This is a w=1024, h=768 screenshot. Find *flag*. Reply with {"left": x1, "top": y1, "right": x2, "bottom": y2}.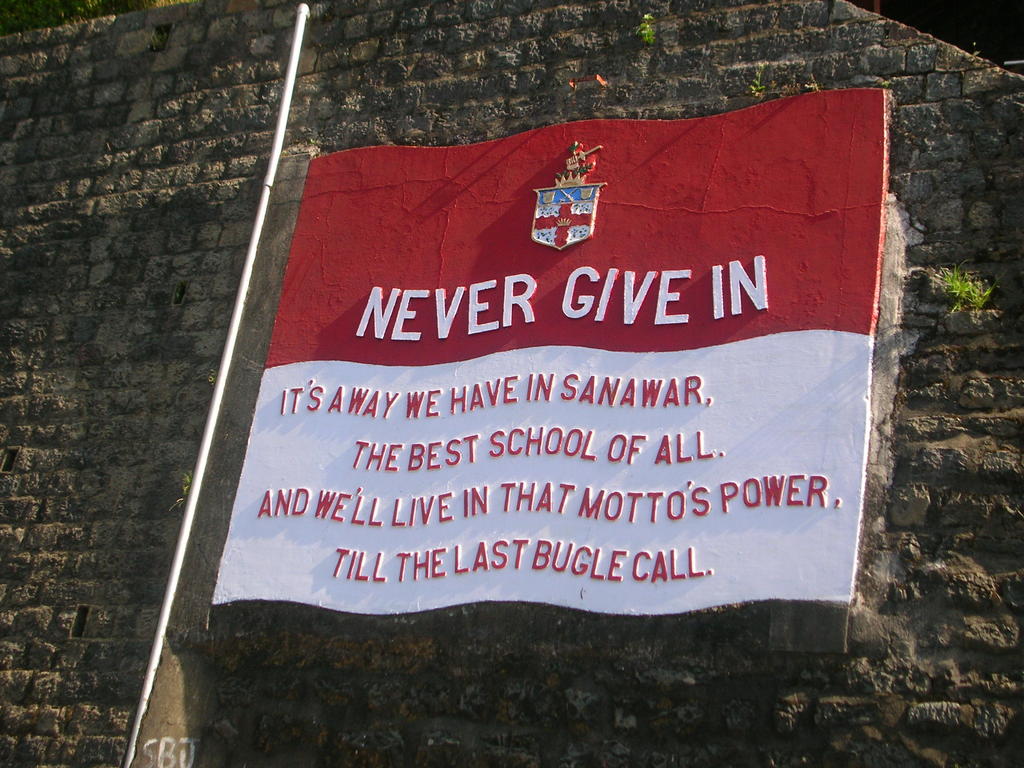
{"left": 211, "top": 88, "right": 888, "bottom": 609}.
